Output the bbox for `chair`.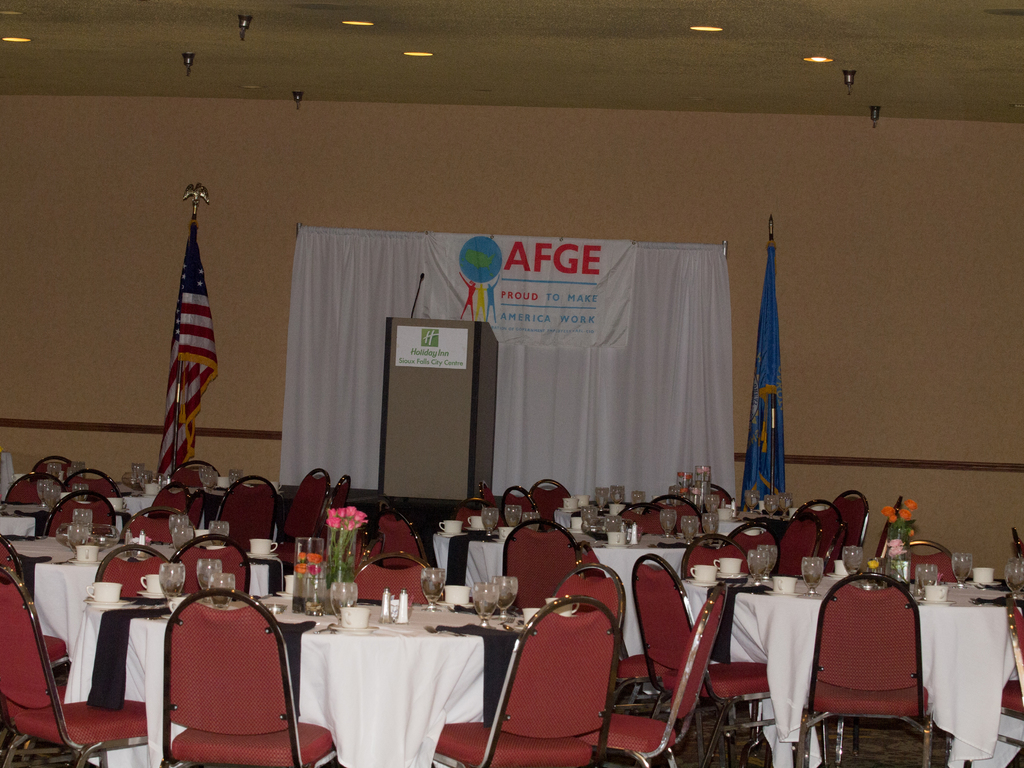
BBox(436, 597, 618, 767).
